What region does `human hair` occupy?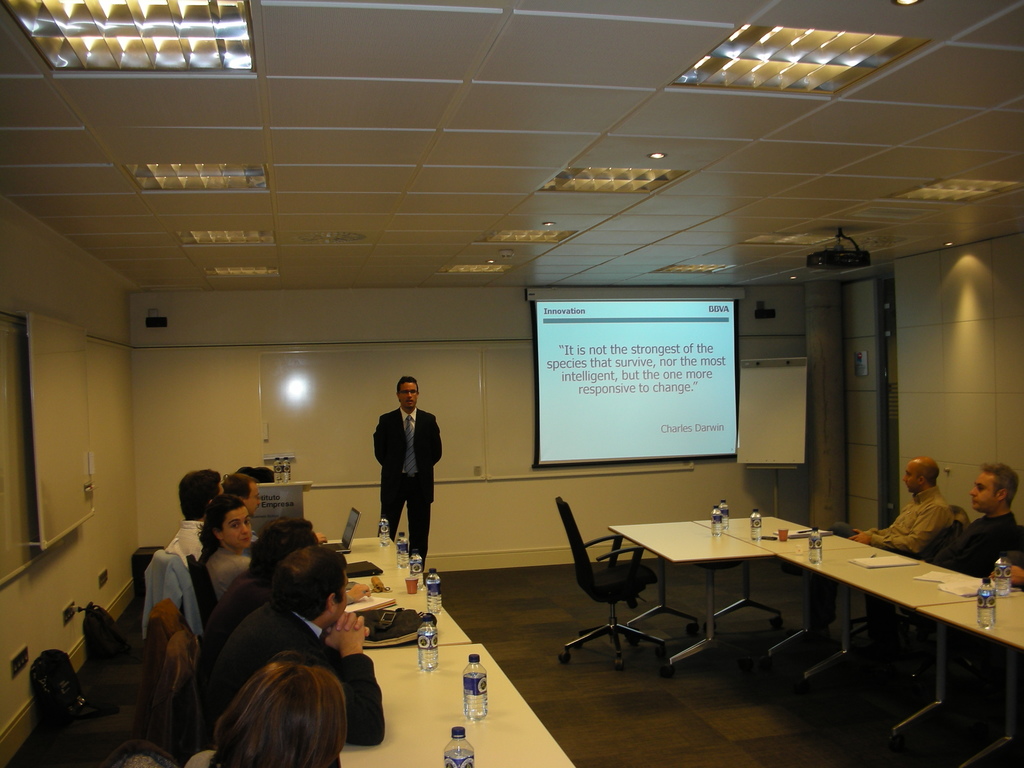
x1=977, y1=458, x2=1020, y2=512.
